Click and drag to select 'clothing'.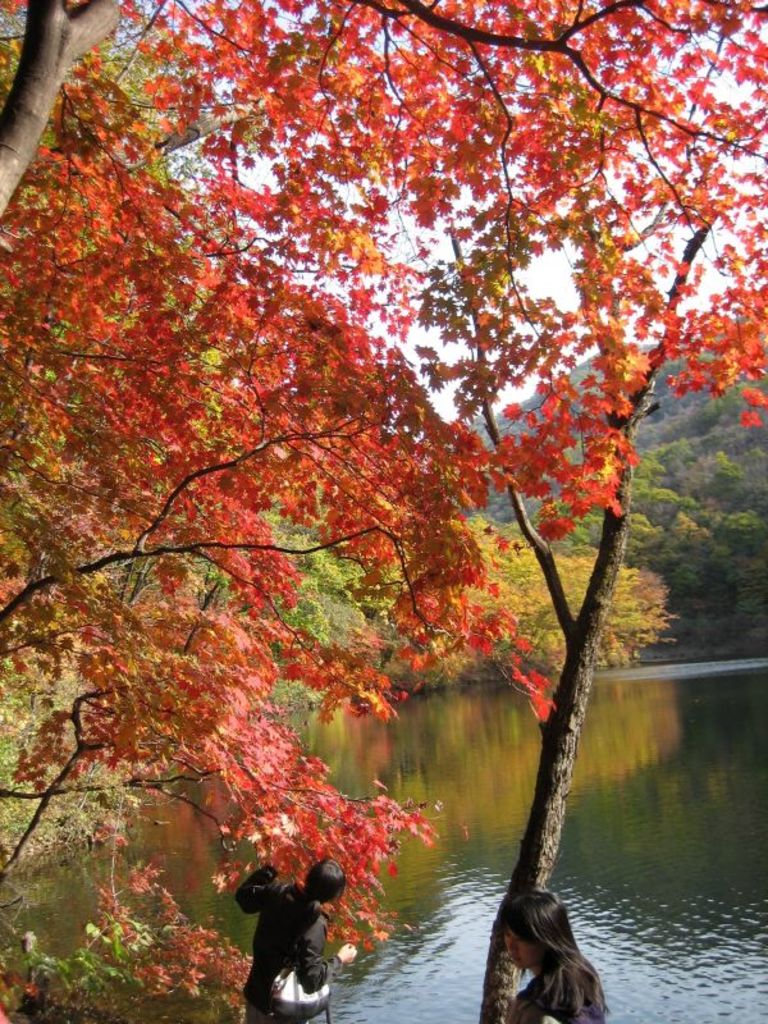
Selection: [506, 964, 603, 1023].
